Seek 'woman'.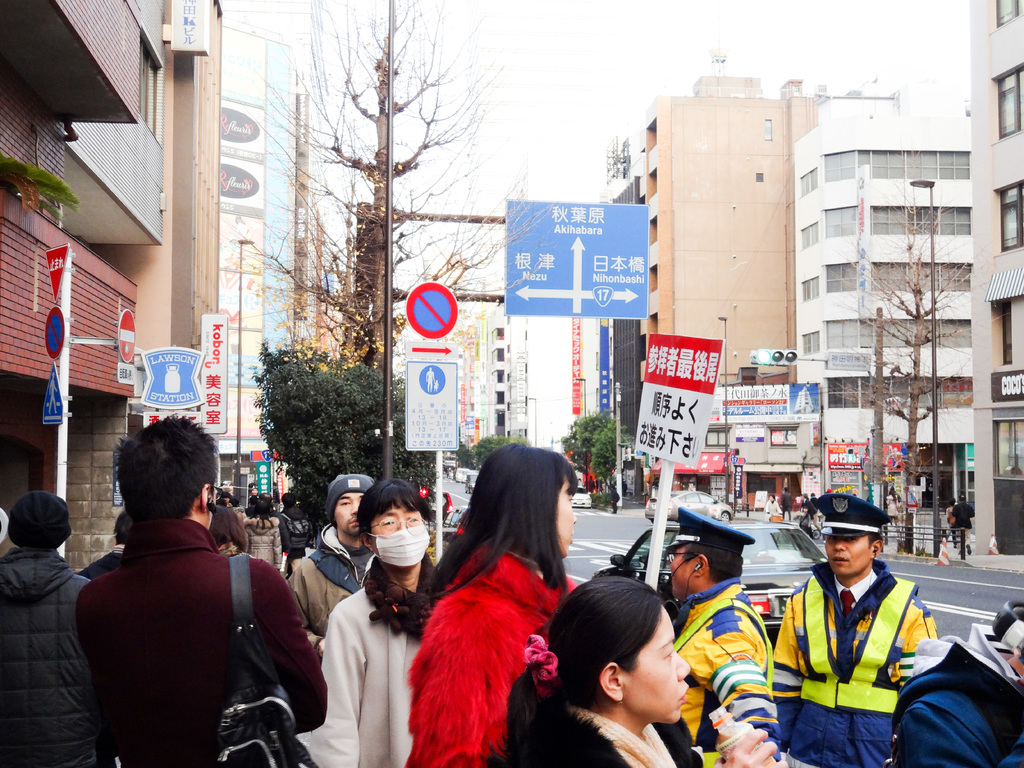
pyautogui.locateOnScreen(243, 490, 280, 572).
